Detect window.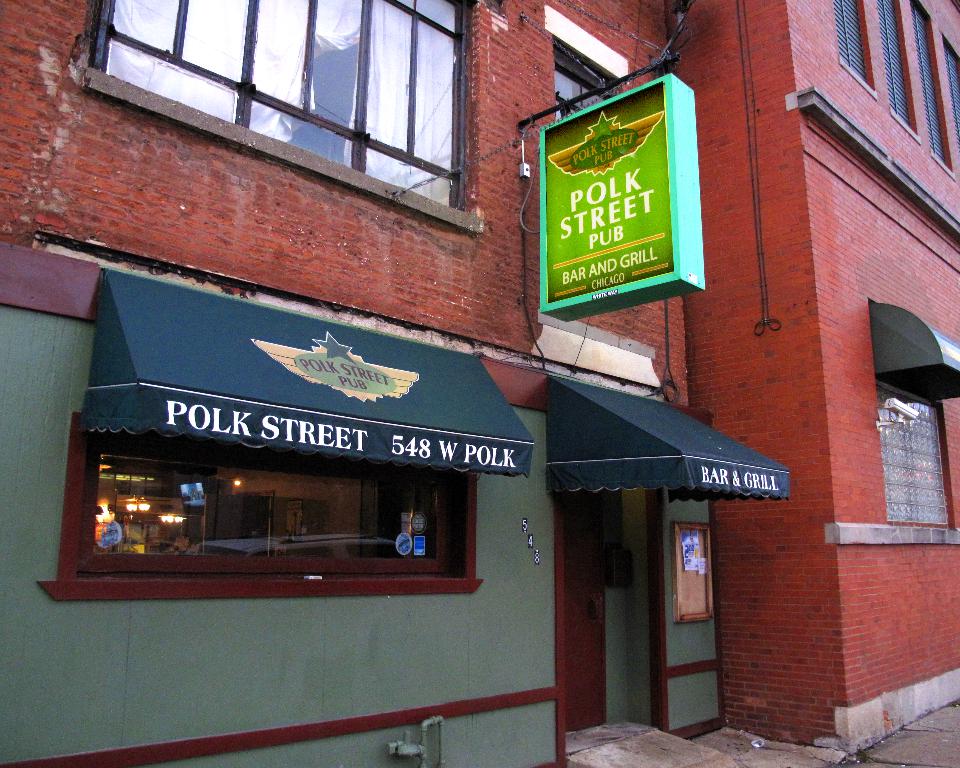
Detected at locate(863, 374, 949, 525).
